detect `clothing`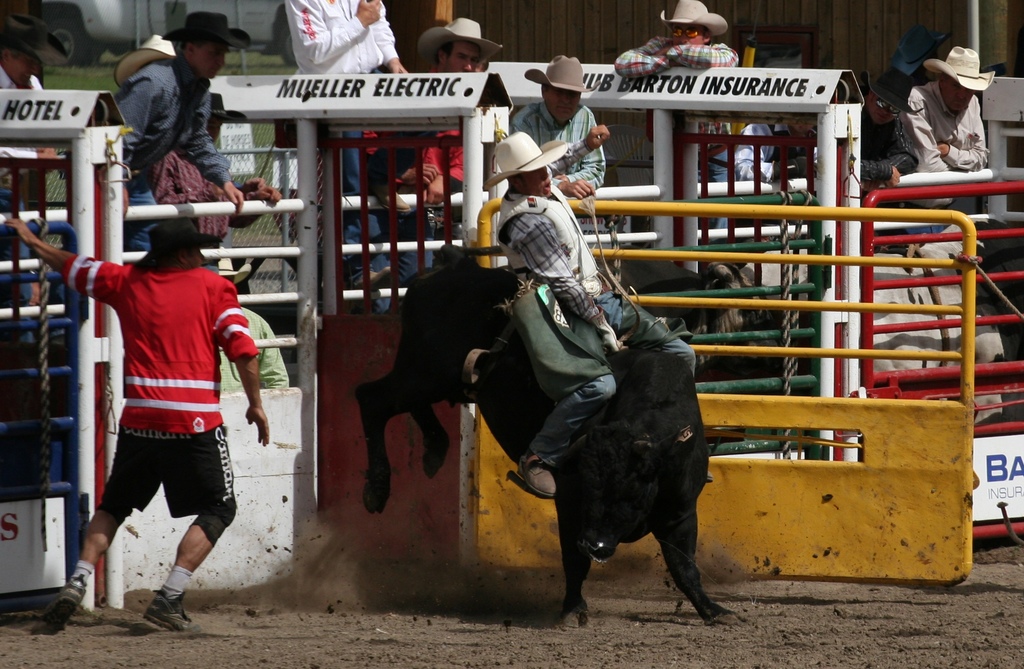
283,0,433,313
